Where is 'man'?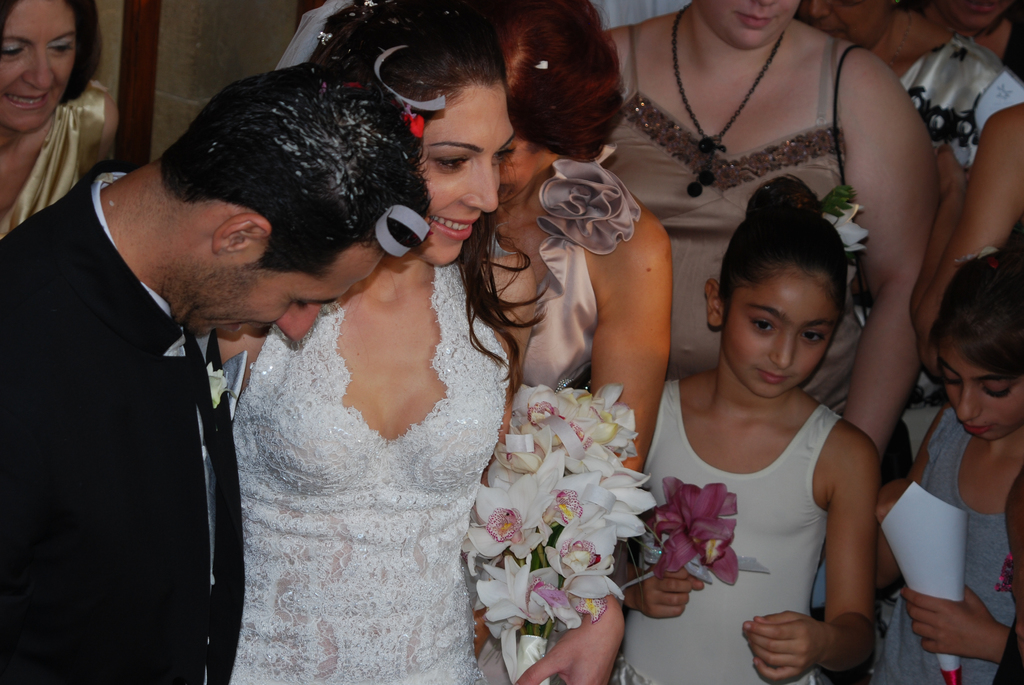
rect(0, 63, 433, 684).
